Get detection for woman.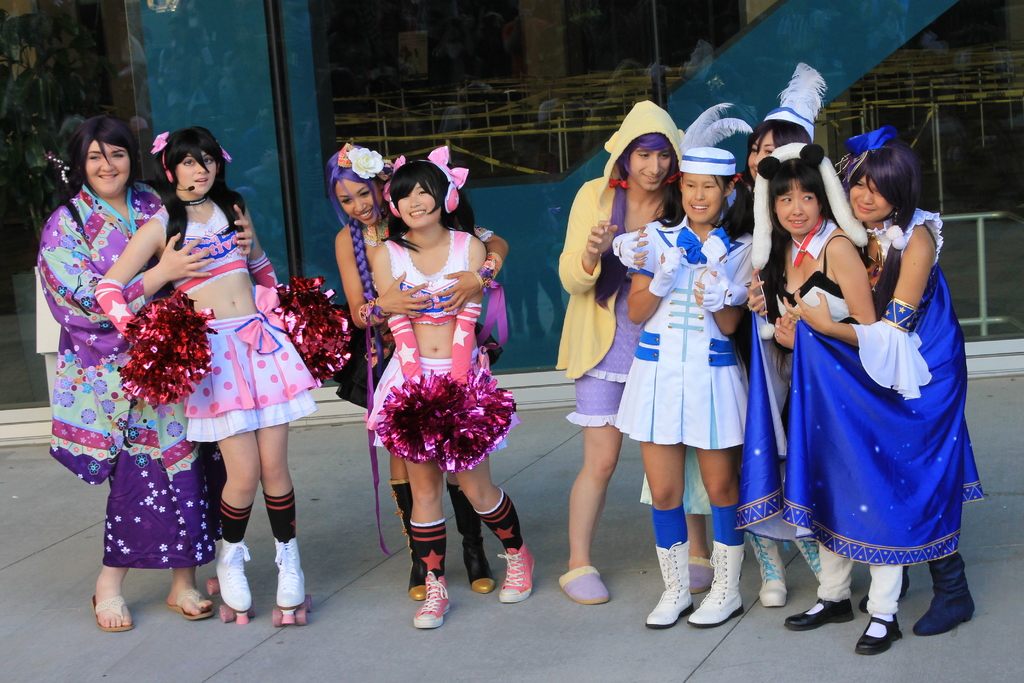
Detection: (x1=99, y1=130, x2=320, y2=618).
